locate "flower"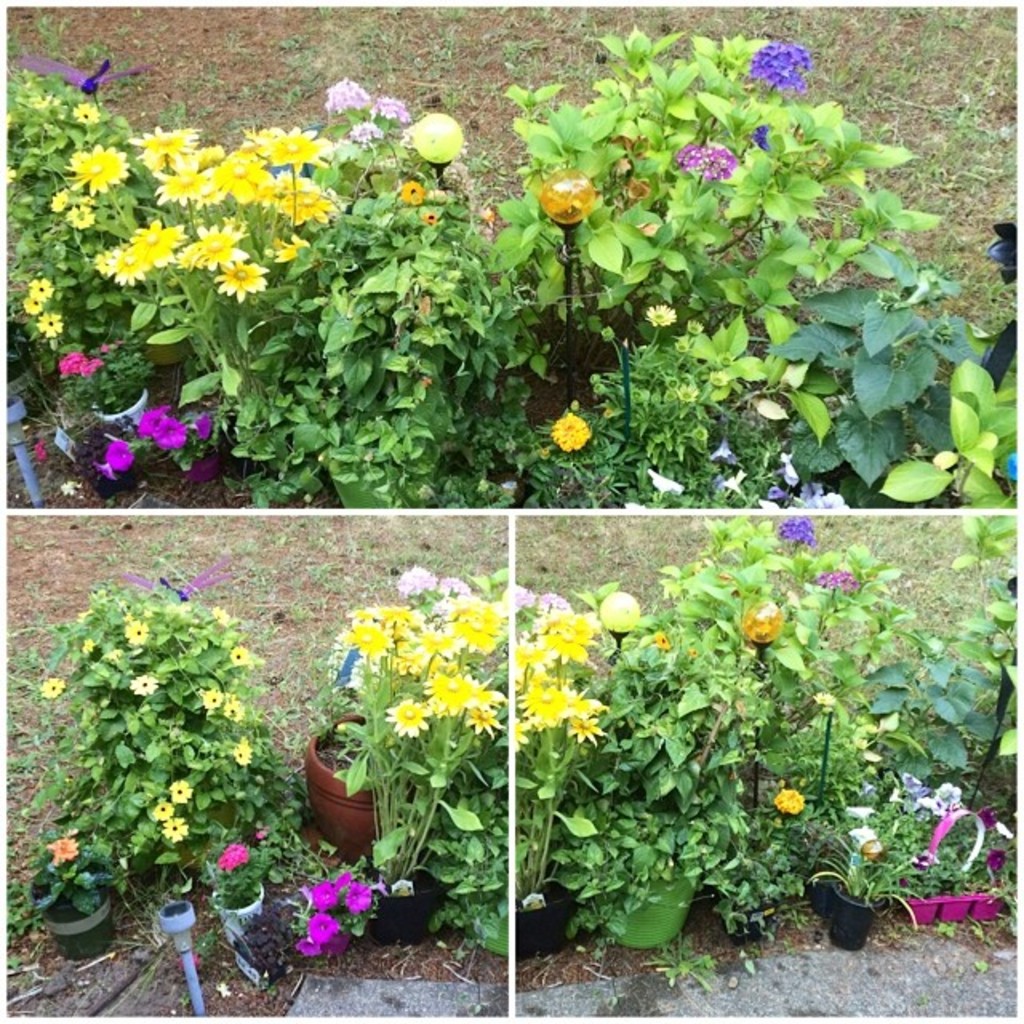
detection(544, 403, 587, 458)
